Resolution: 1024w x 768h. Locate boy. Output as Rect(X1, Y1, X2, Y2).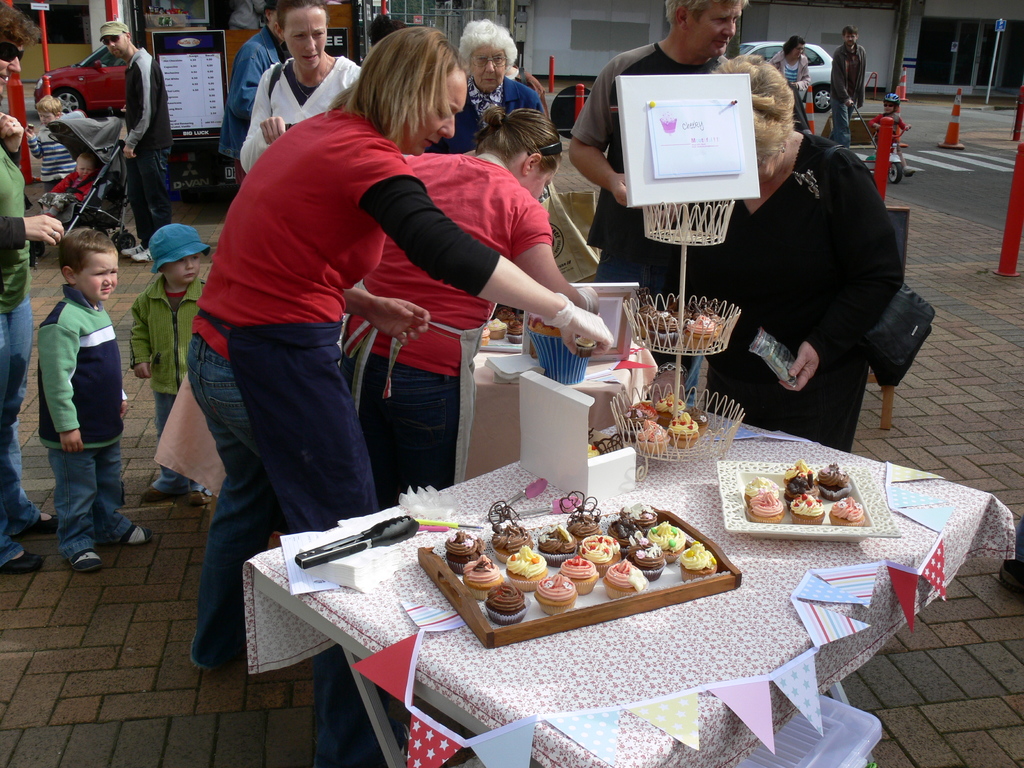
Rect(24, 96, 76, 195).
